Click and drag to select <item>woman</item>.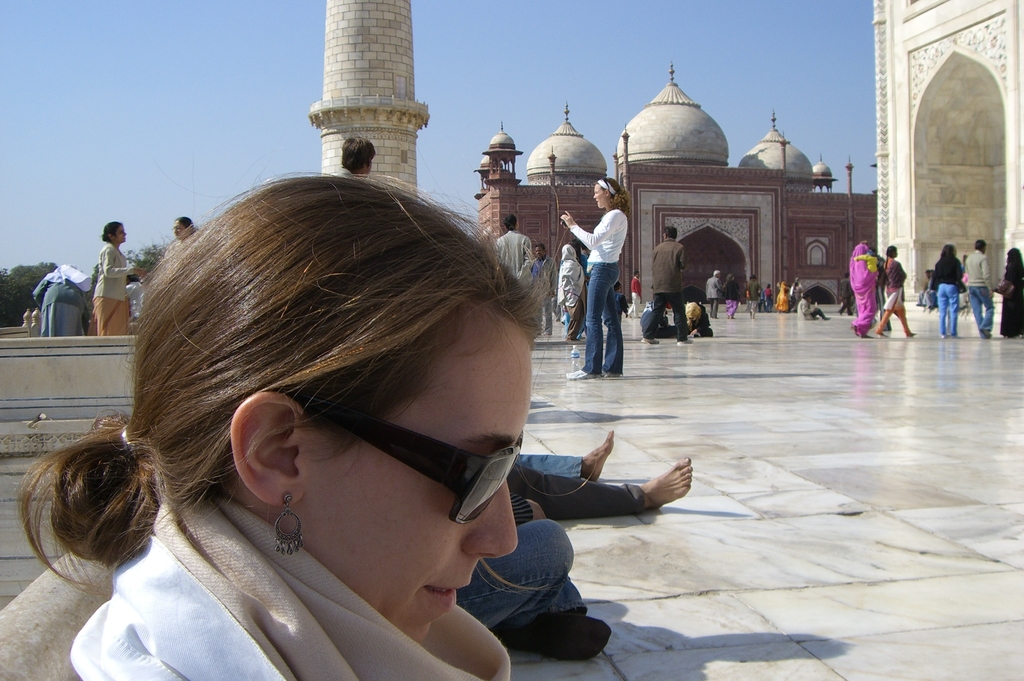
Selection: select_region(173, 215, 192, 242).
